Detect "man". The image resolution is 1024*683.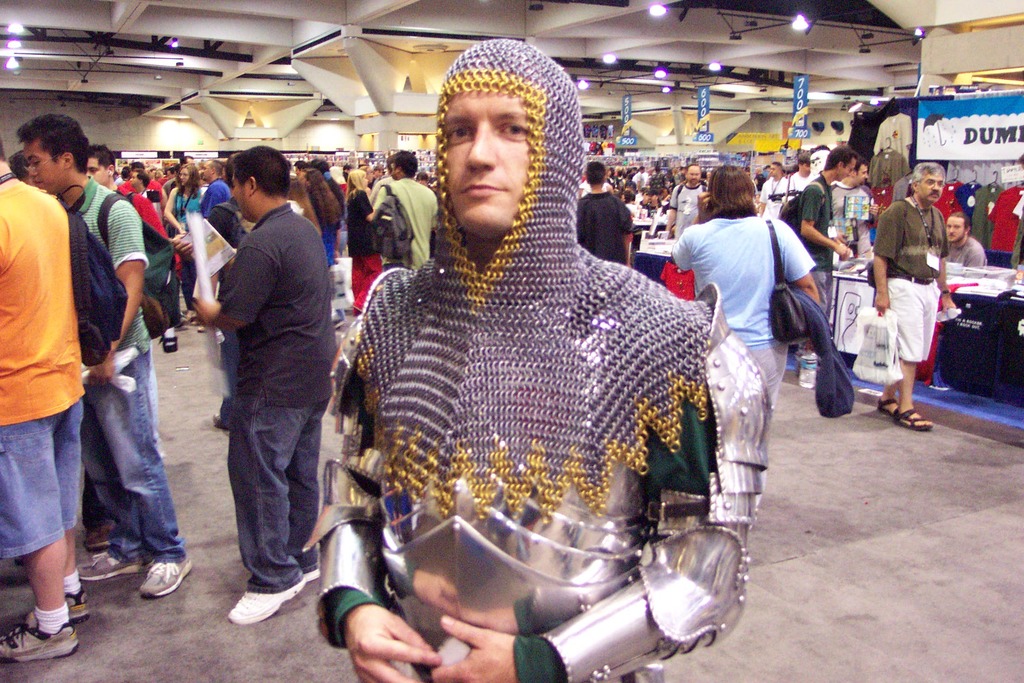
865:163:950:432.
